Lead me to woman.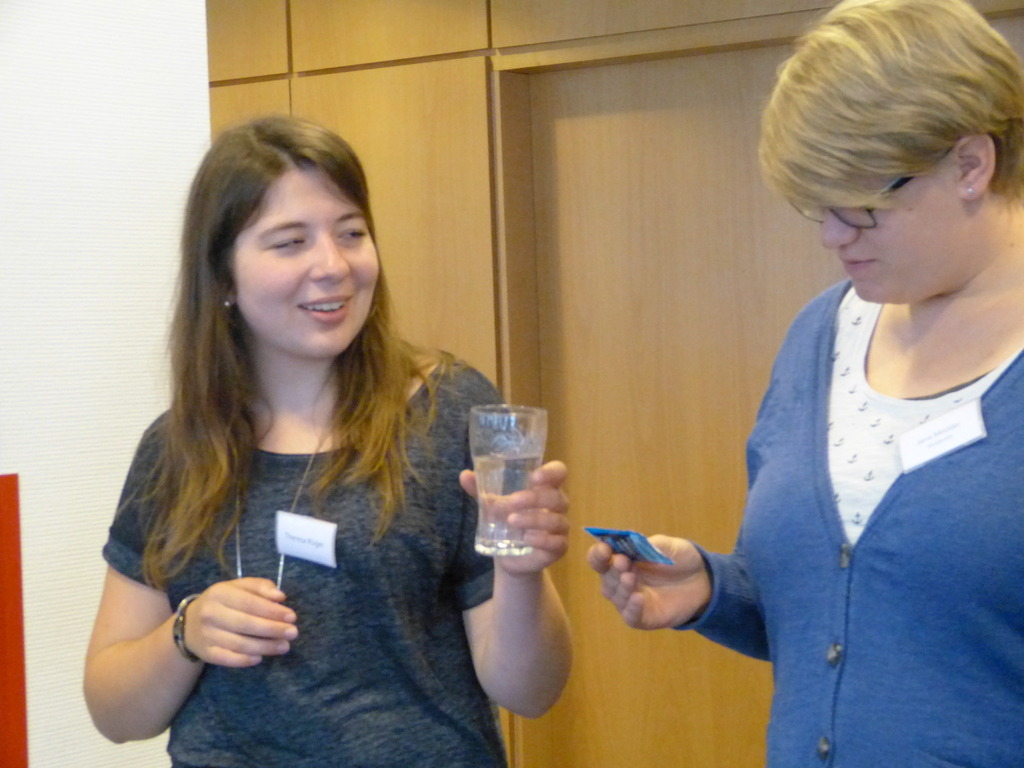
Lead to left=584, top=0, right=1023, bottom=767.
